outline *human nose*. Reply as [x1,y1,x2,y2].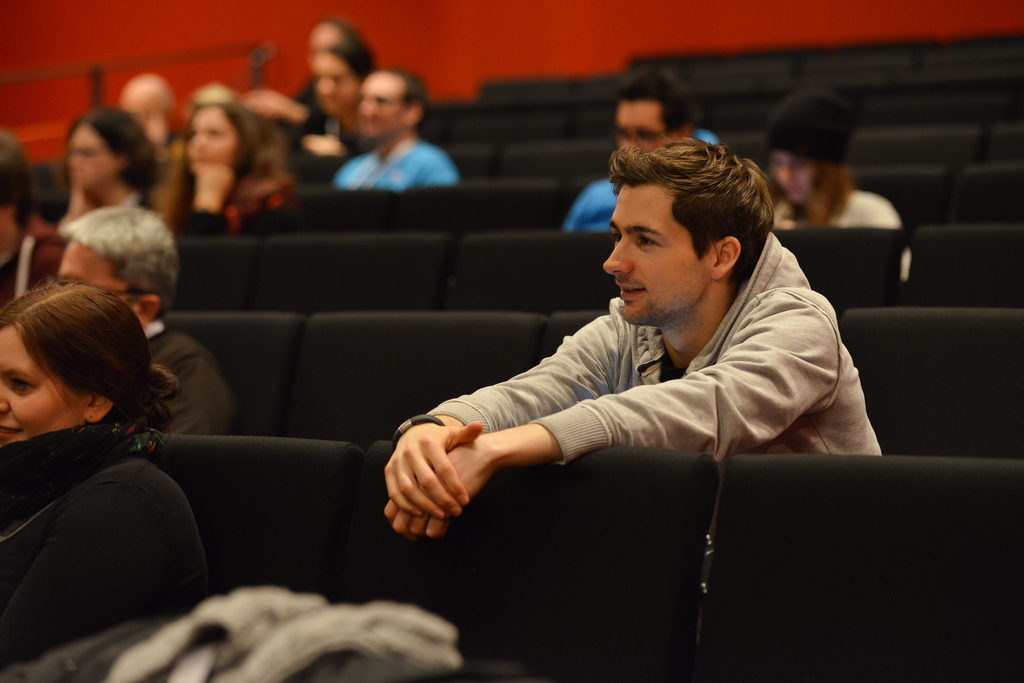
[0,383,13,416].
